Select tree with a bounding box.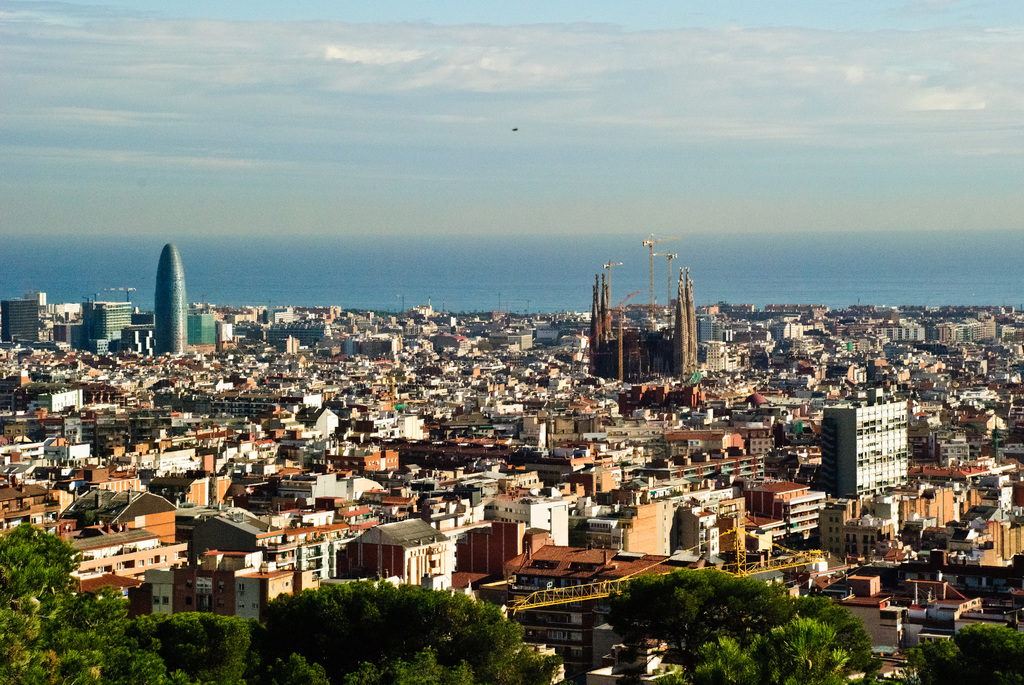
left=607, top=567, right=879, bottom=684.
